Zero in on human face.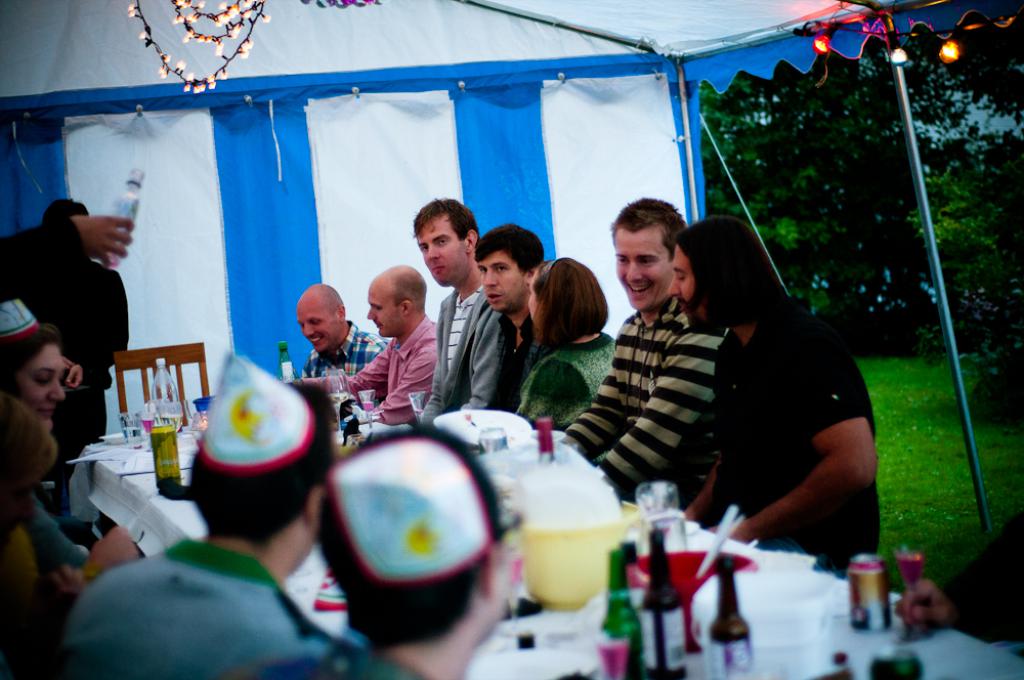
Zeroed in: region(480, 249, 529, 307).
